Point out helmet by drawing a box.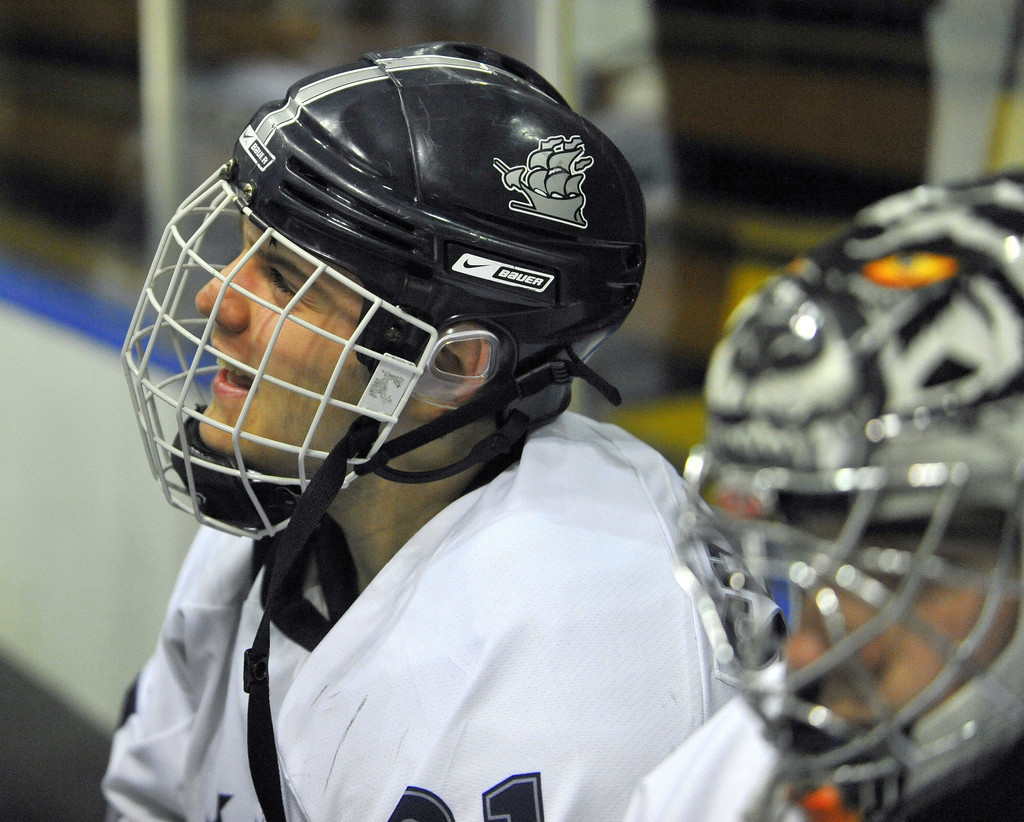
(648,162,1023,821).
